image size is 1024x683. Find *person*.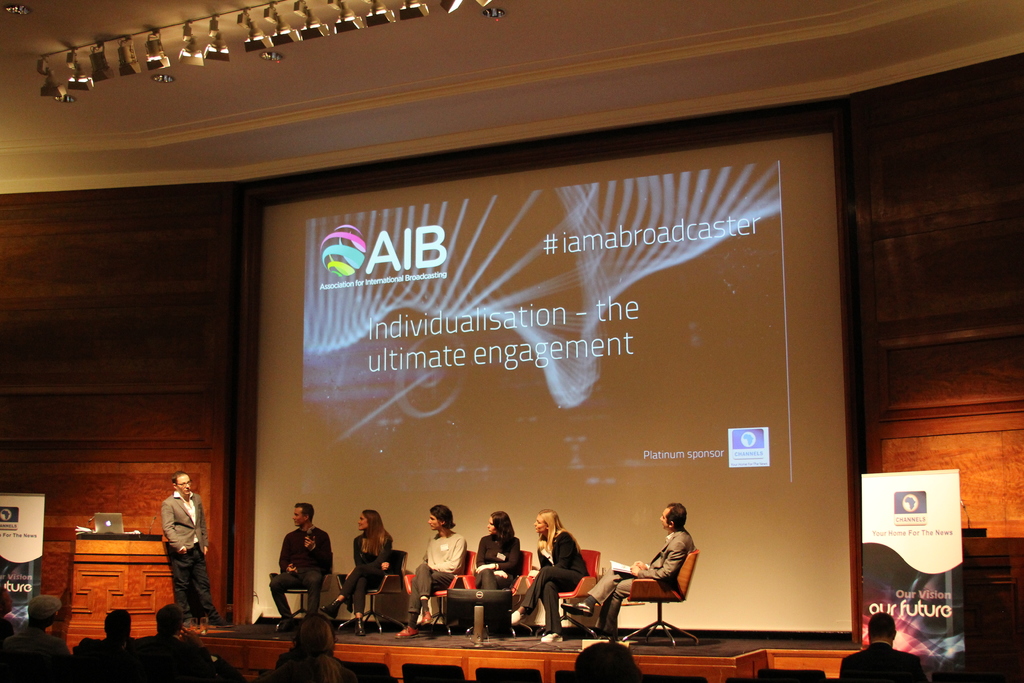
[0,589,17,638].
